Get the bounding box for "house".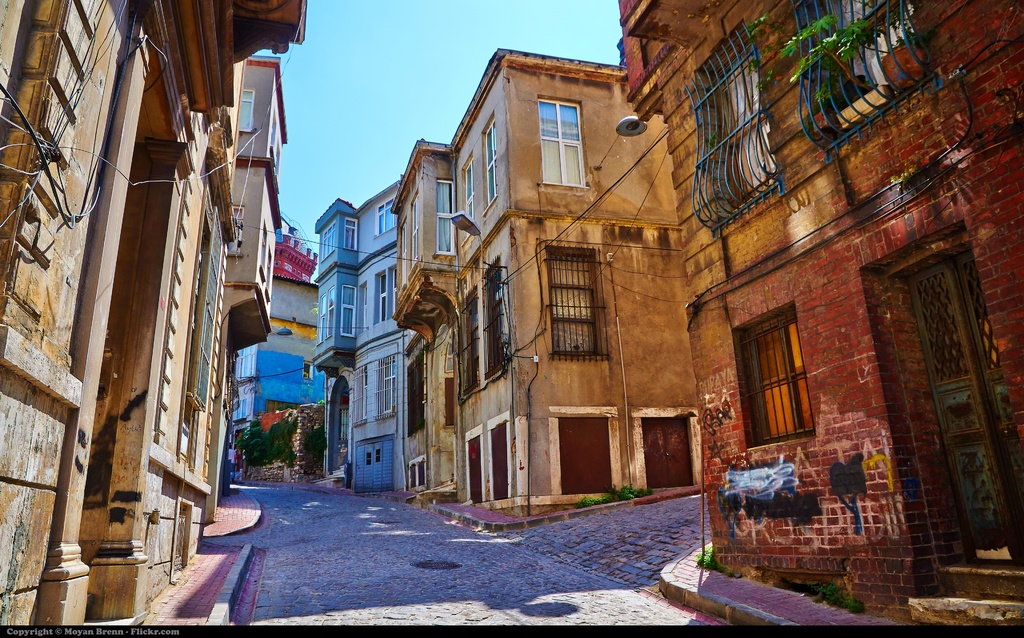
l=385, t=50, r=675, b=549.
